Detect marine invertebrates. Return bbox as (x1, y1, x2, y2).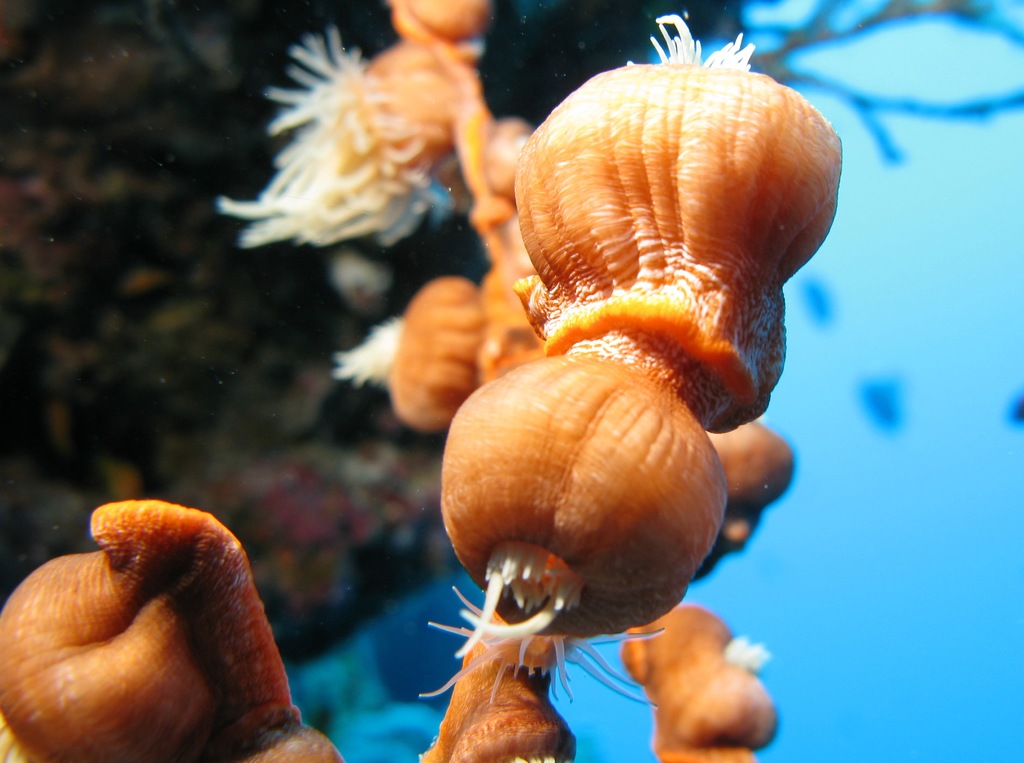
(322, 251, 515, 454).
